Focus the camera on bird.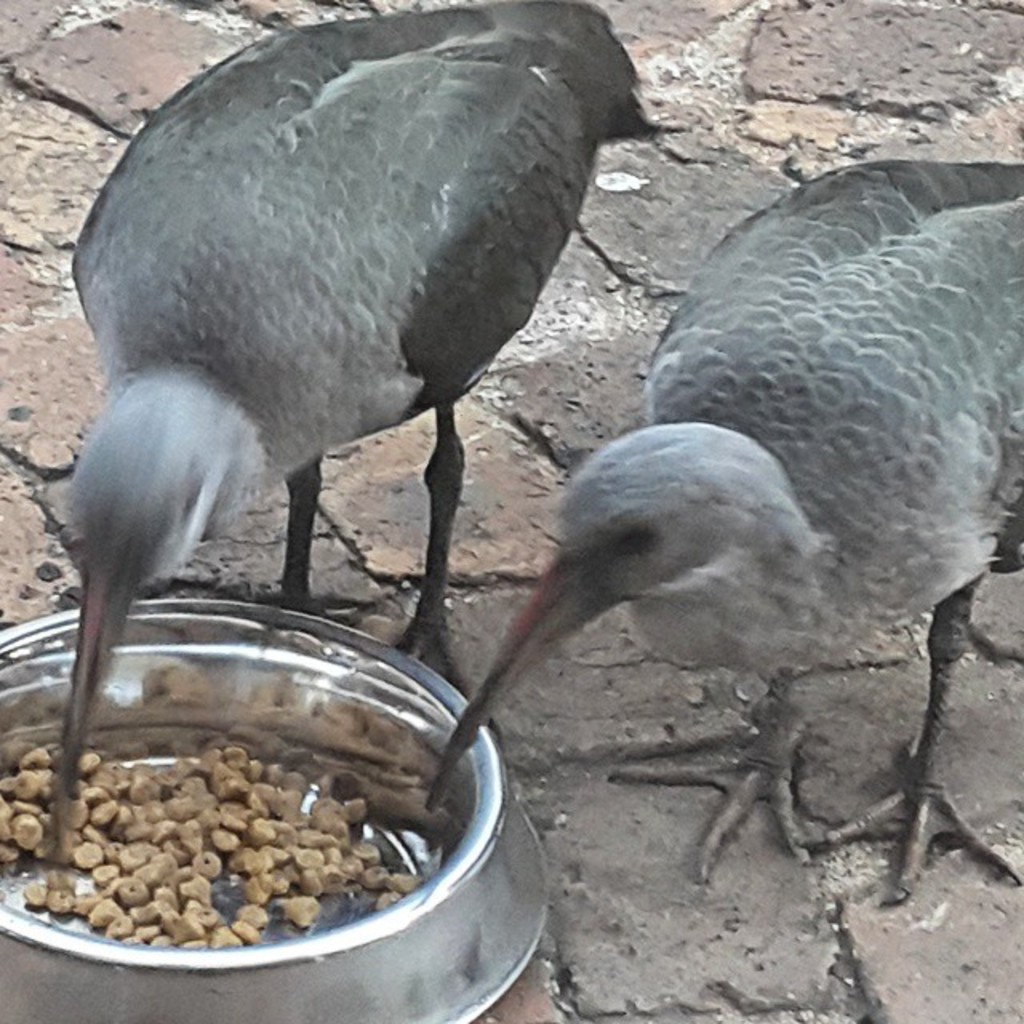
Focus region: l=58, t=0, r=715, b=803.
